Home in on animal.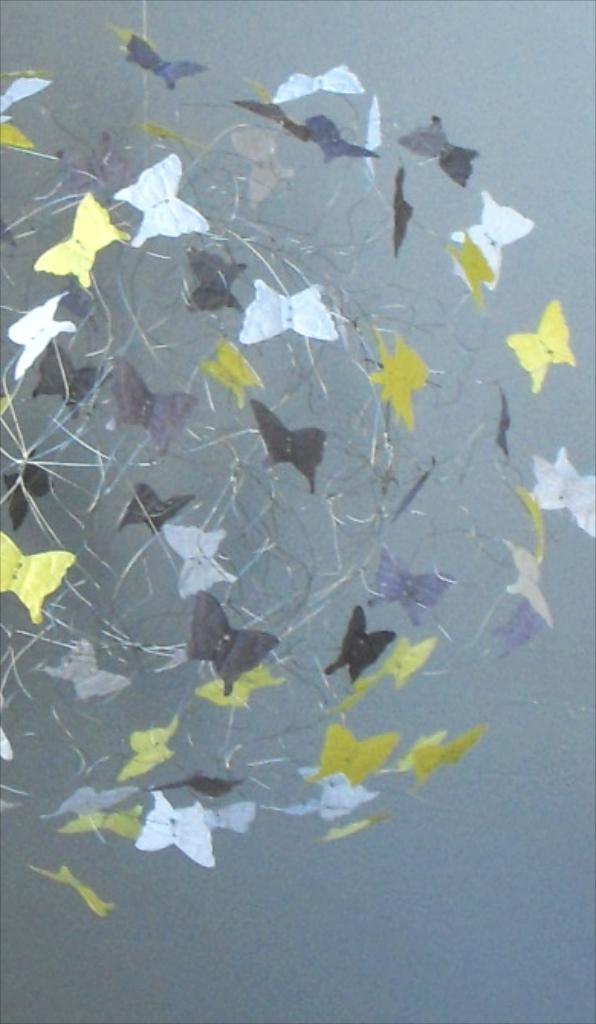
Homed in at region(510, 297, 576, 402).
